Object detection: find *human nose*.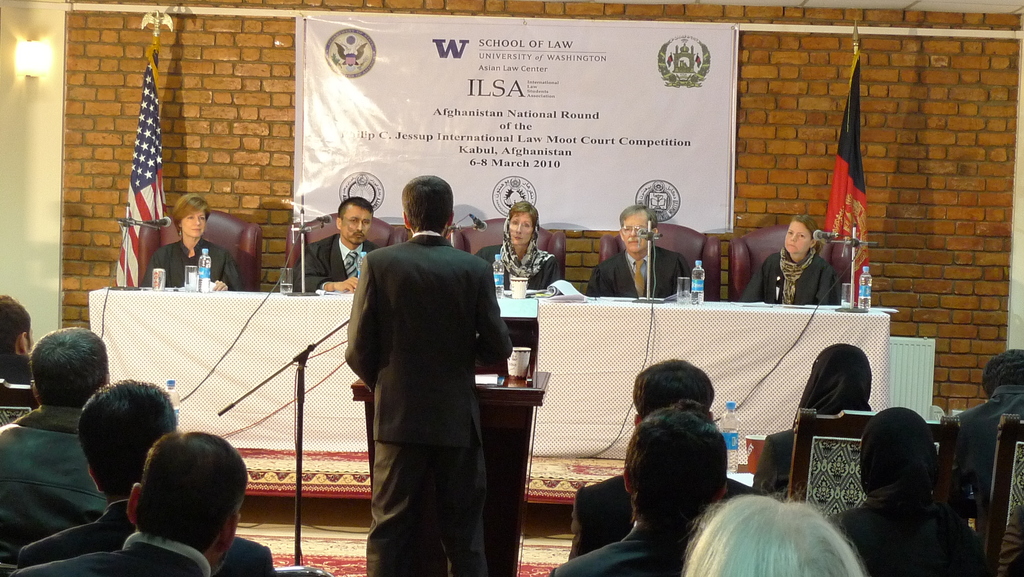
rect(195, 215, 200, 225).
